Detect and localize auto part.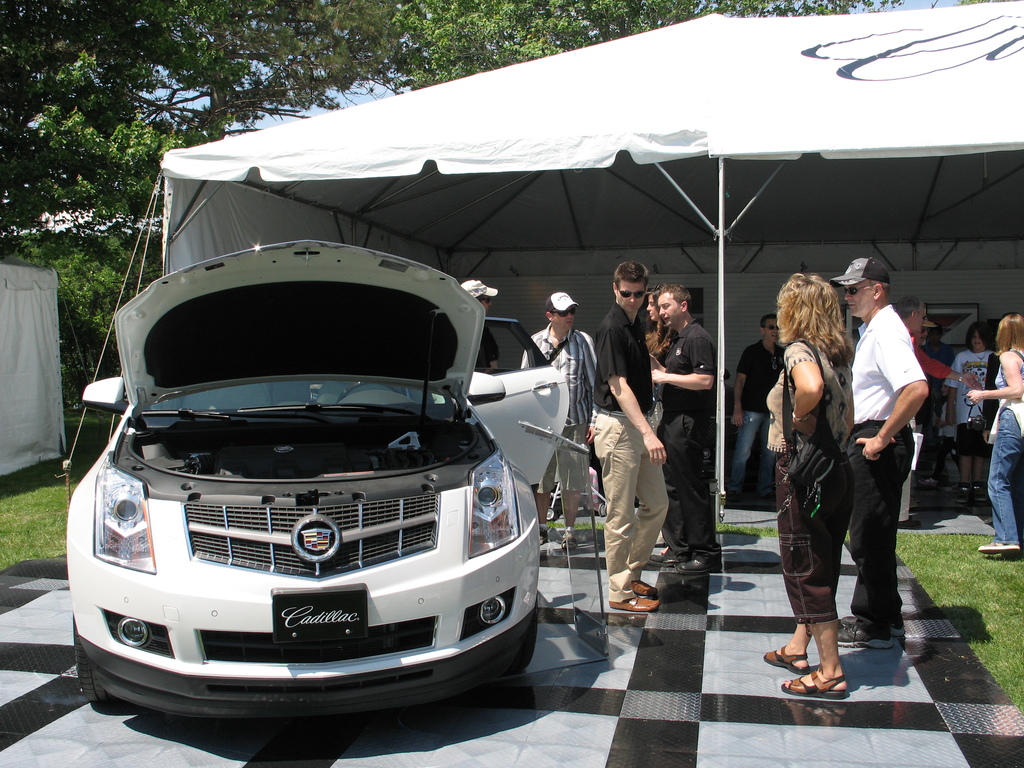
Localized at bbox=[120, 403, 482, 493].
